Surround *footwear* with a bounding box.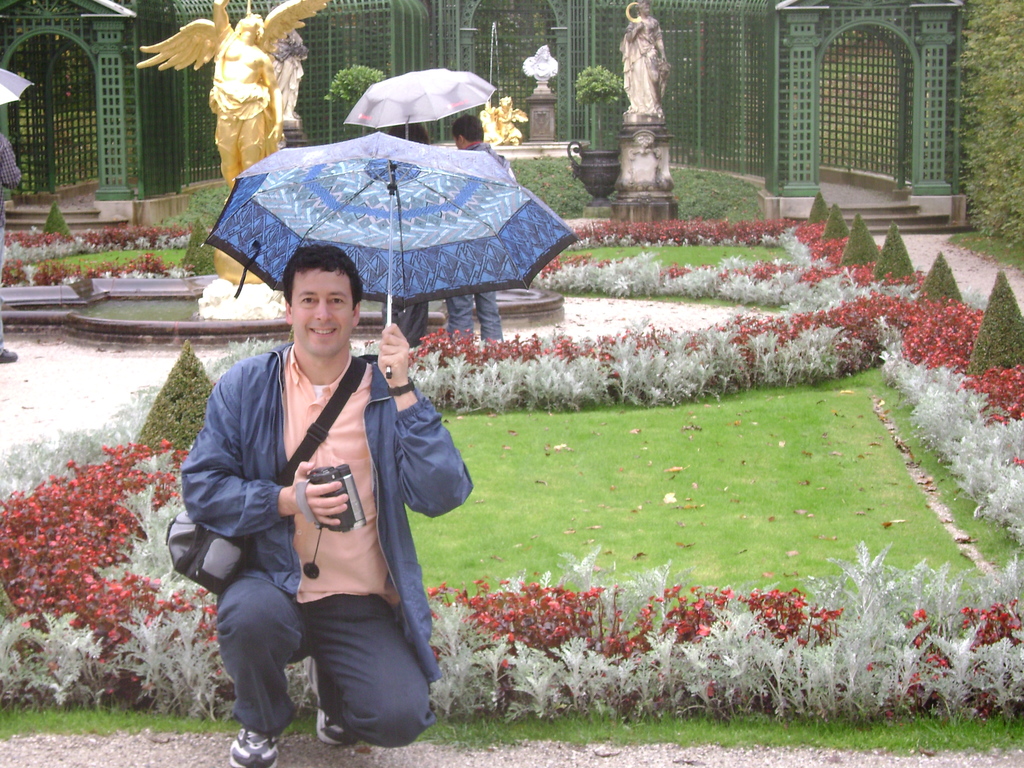
(x1=303, y1=644, x2=353, y2=758).
